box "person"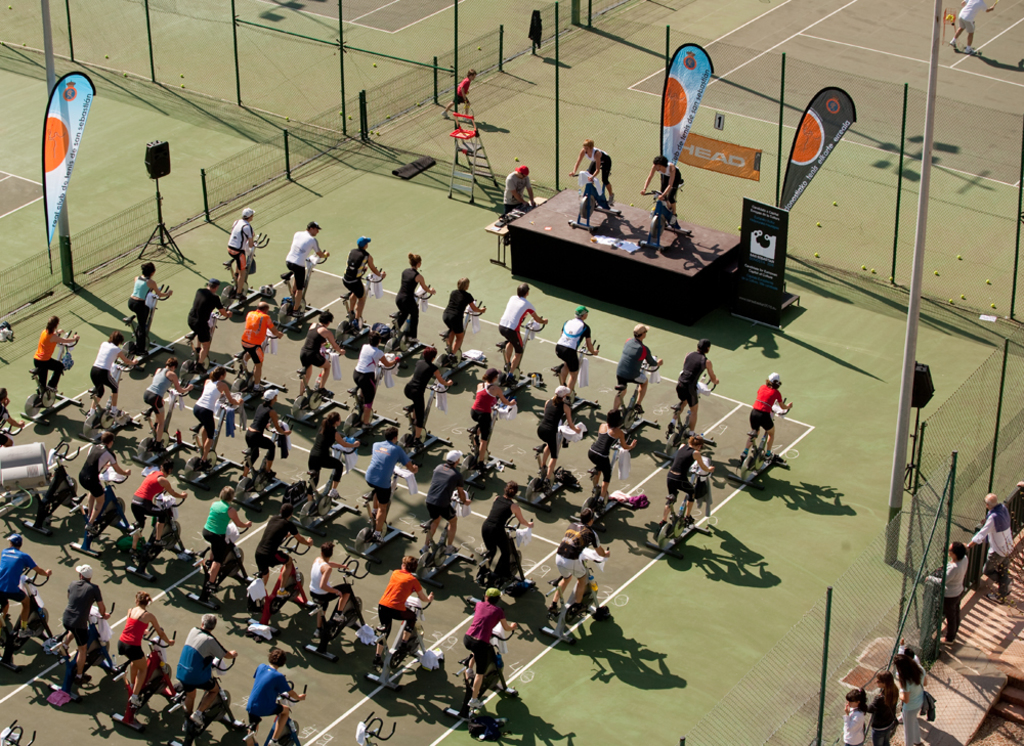
895/655/930/745
